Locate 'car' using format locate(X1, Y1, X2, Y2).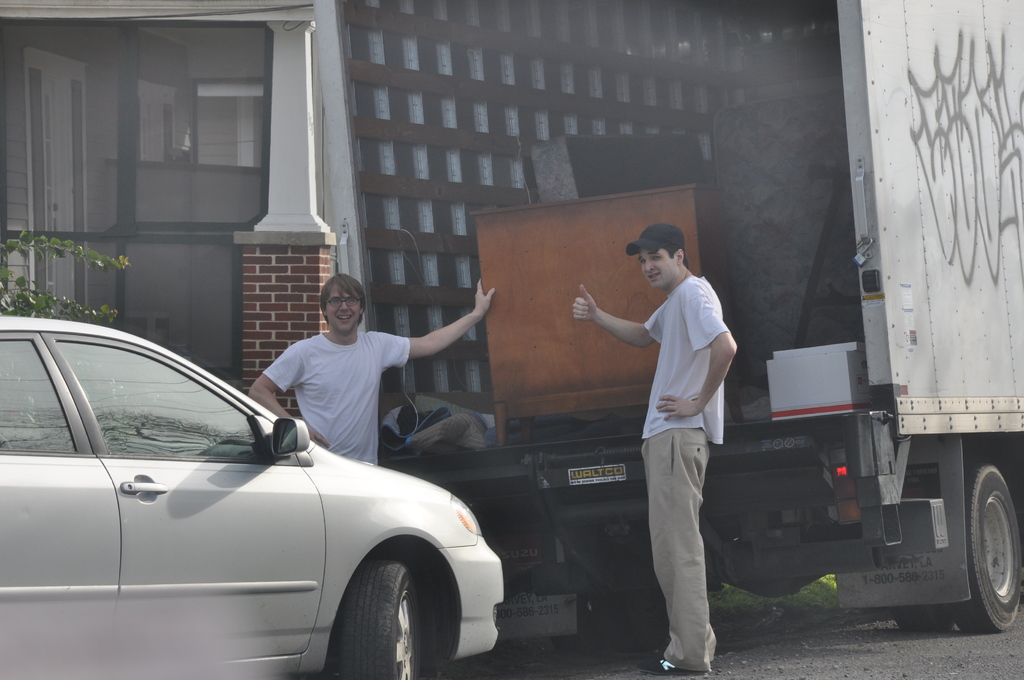
locate(0, 313, 513, 679).
